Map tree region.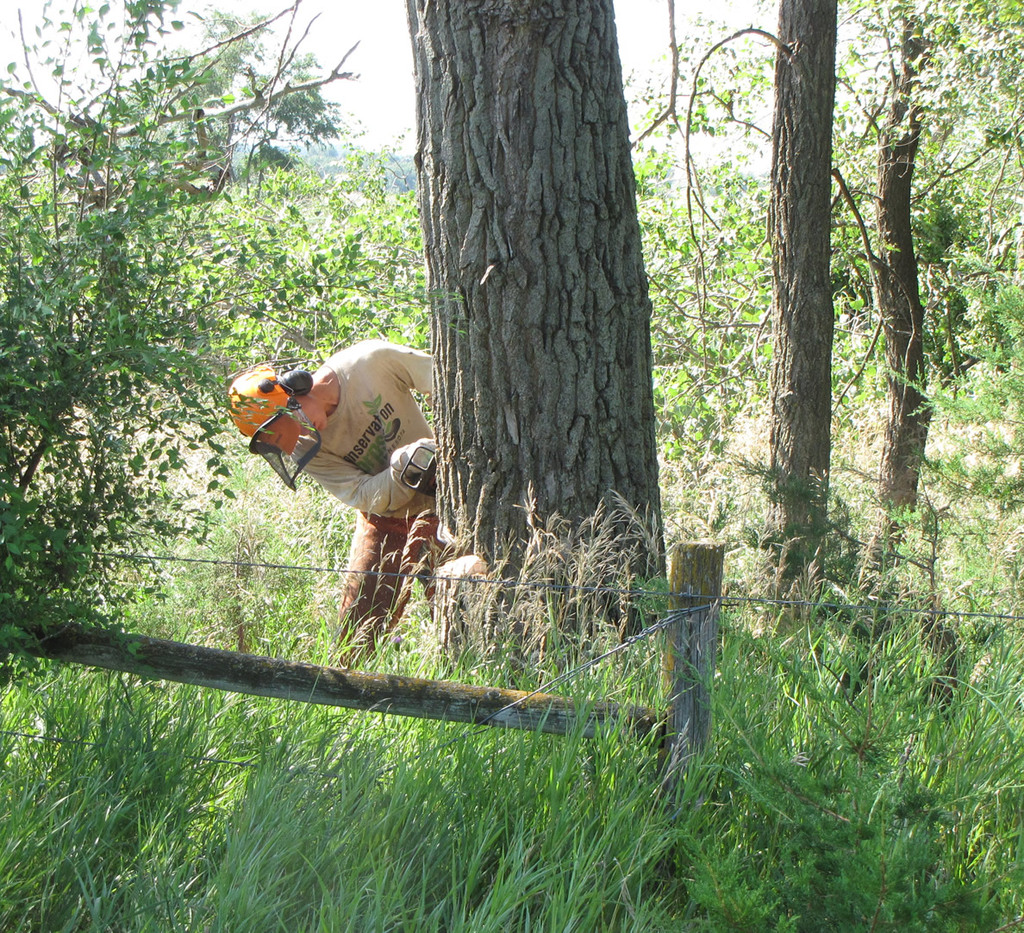
Mapped to detection(644, 0, 850, 623).
